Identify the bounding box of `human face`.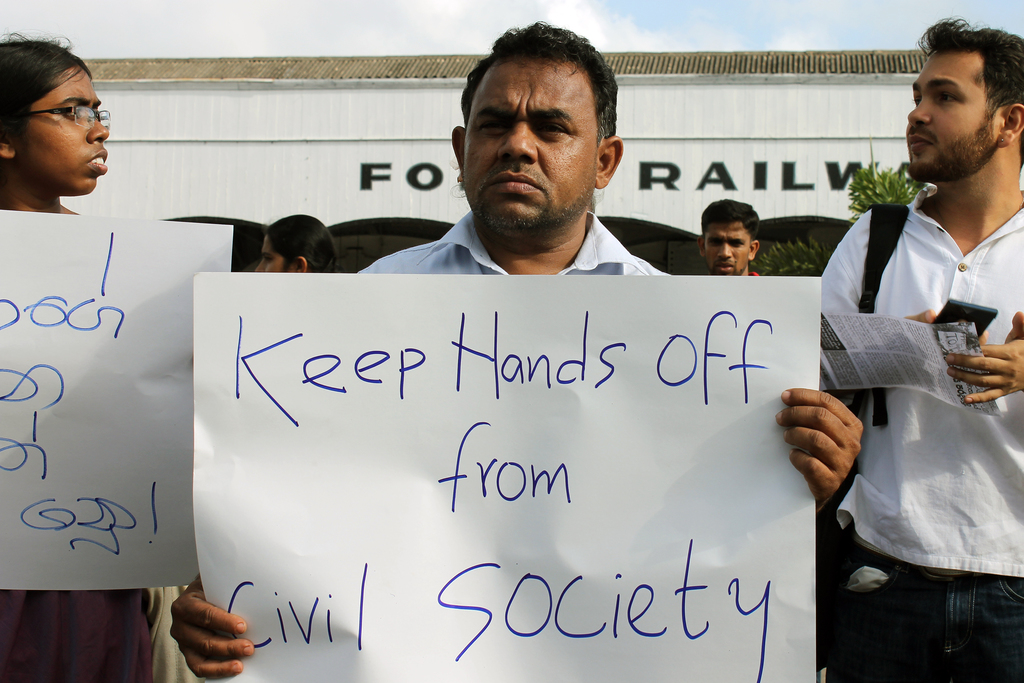
bbox=(900, 55, 999, 184).
